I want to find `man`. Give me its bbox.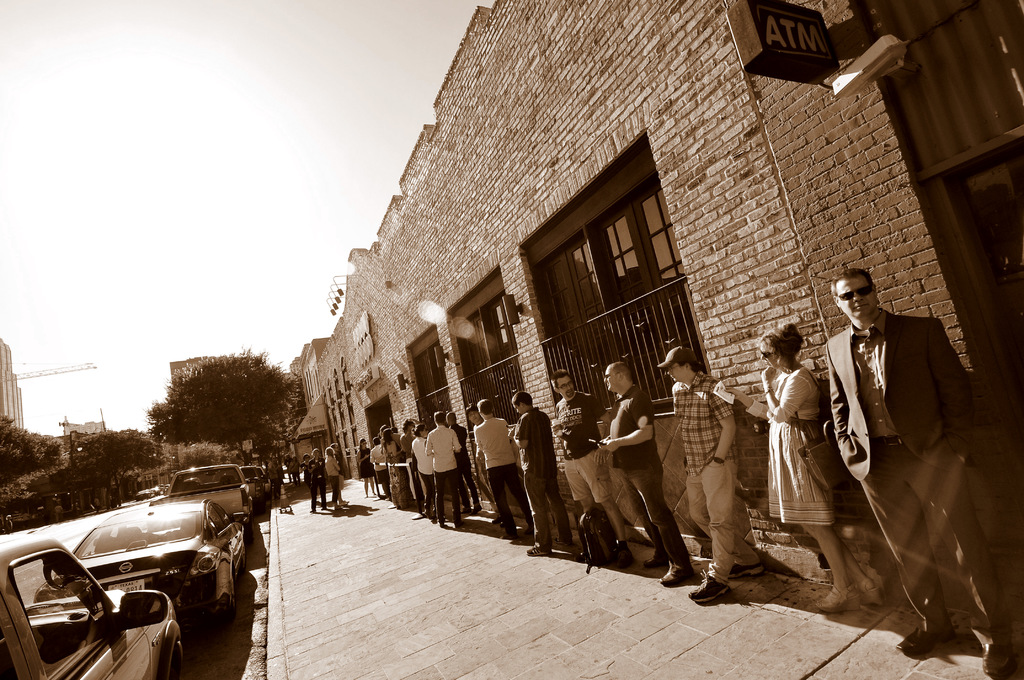
crop(653, 348, 767, 605).
